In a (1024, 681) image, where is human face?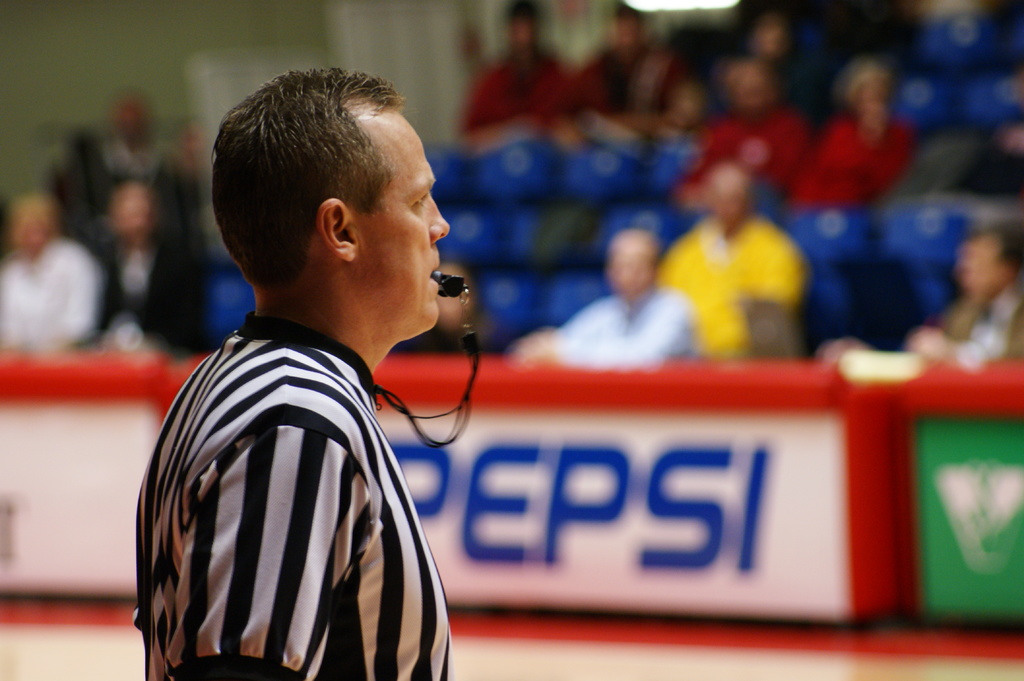
182,126,205,166.
